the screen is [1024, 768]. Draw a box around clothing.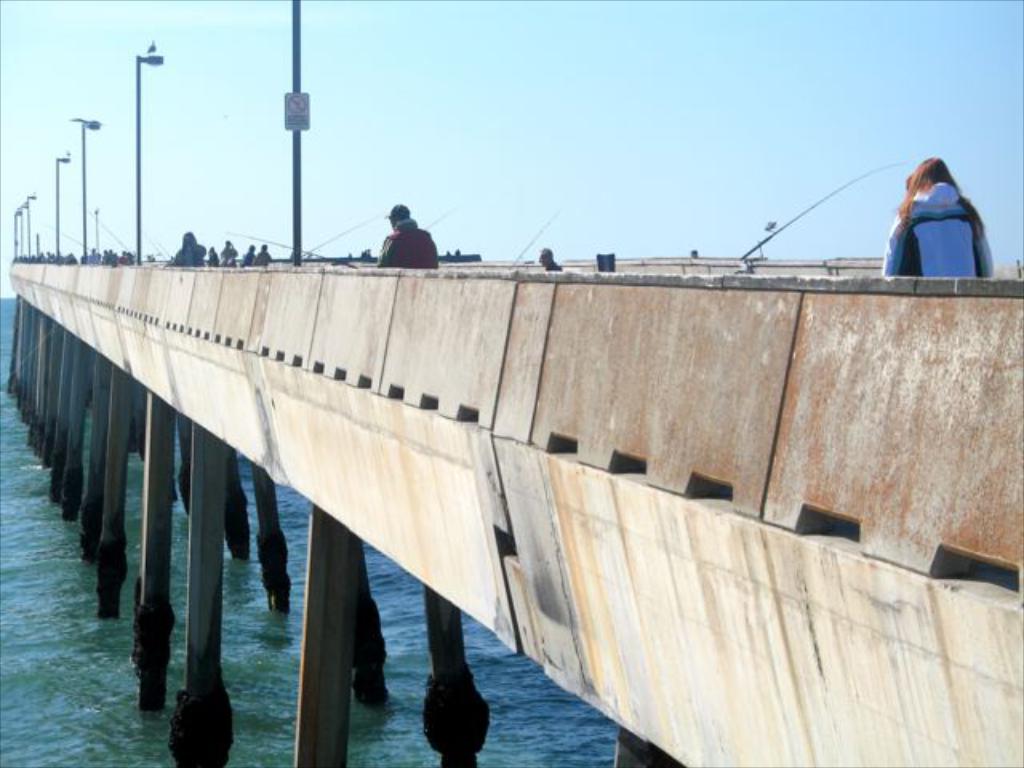
<box>376,226,434,267</box>.
